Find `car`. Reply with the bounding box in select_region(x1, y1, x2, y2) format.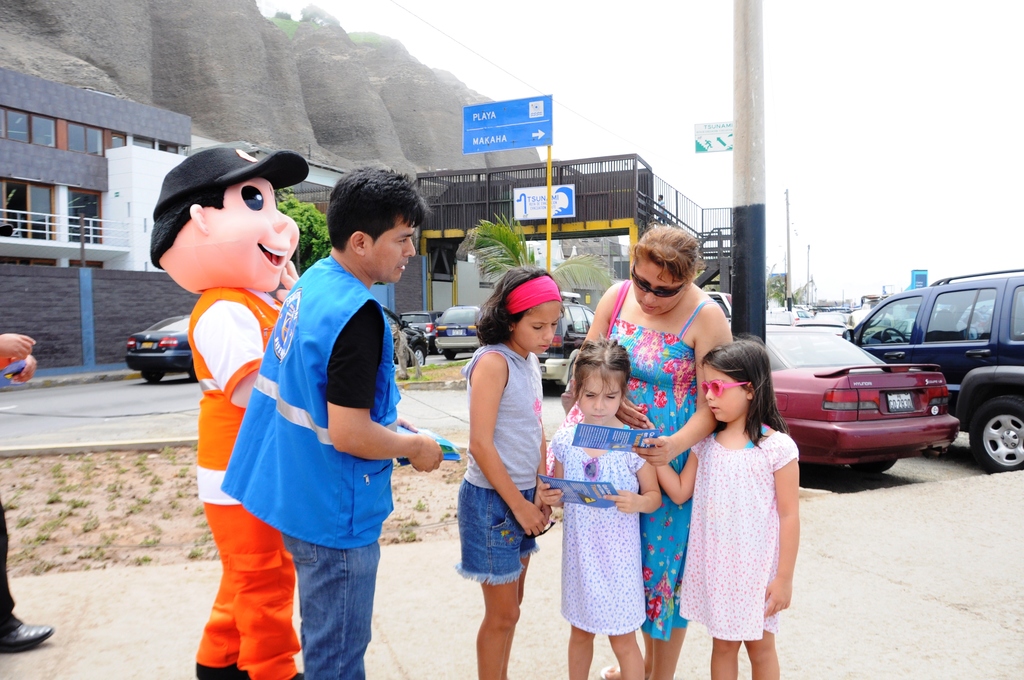
select_region(381, 306, 429, 369).
